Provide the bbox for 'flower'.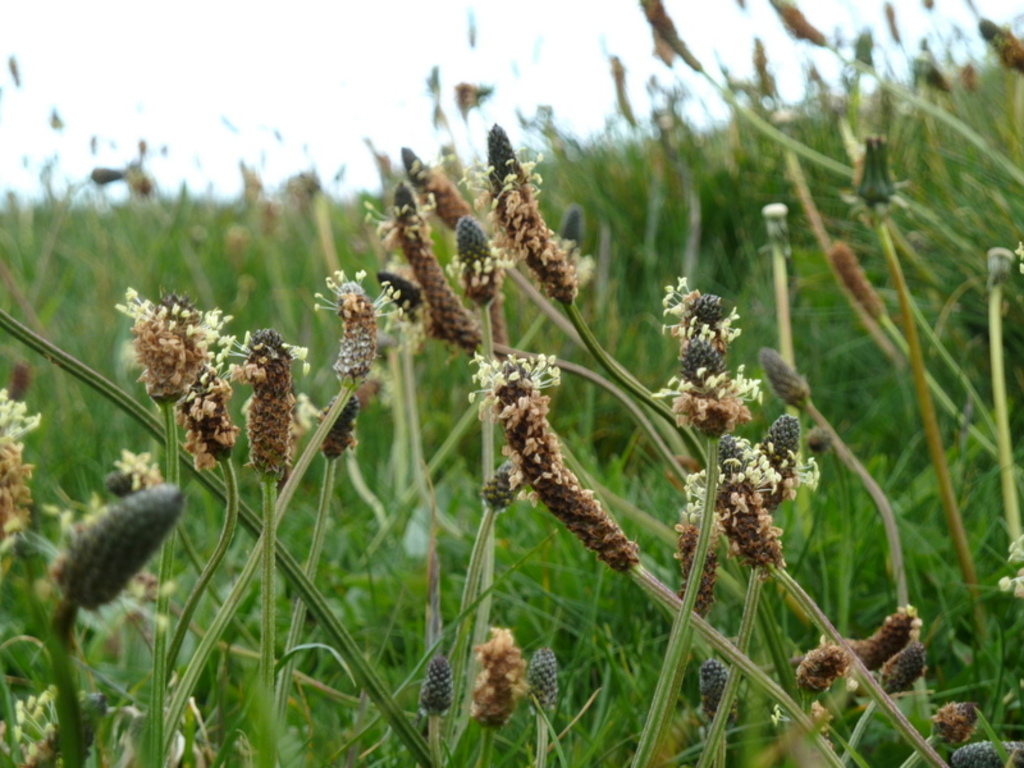
region(929, 699, 977, 745).
